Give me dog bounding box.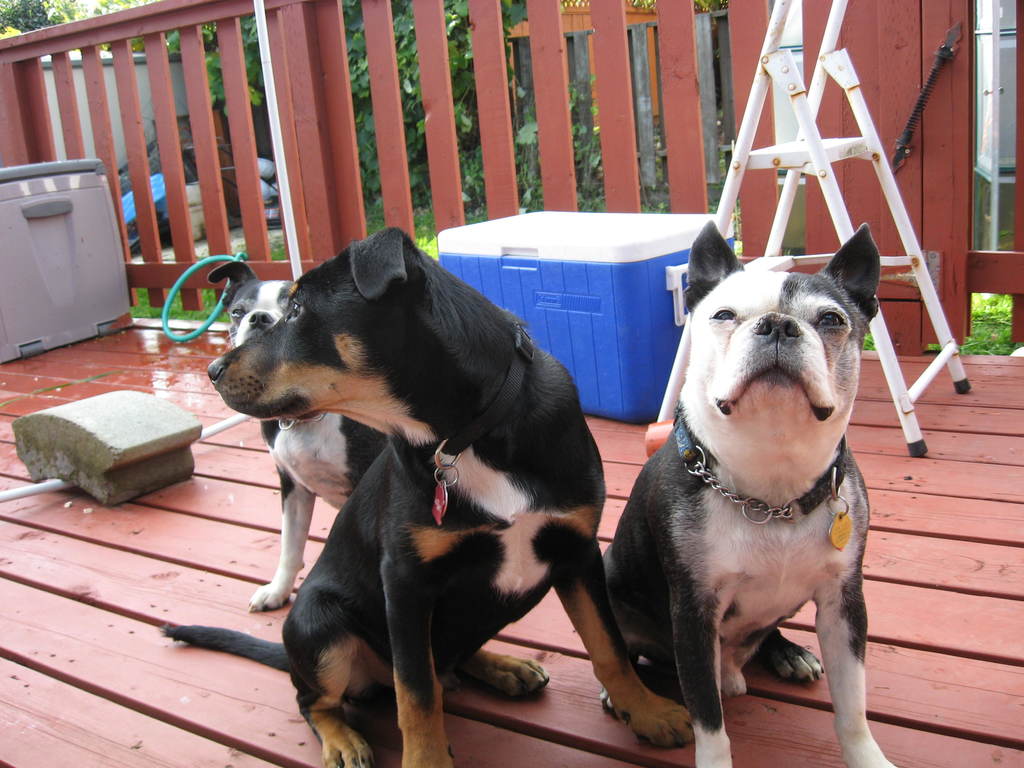
bbox(602, 222, 900, 767).
